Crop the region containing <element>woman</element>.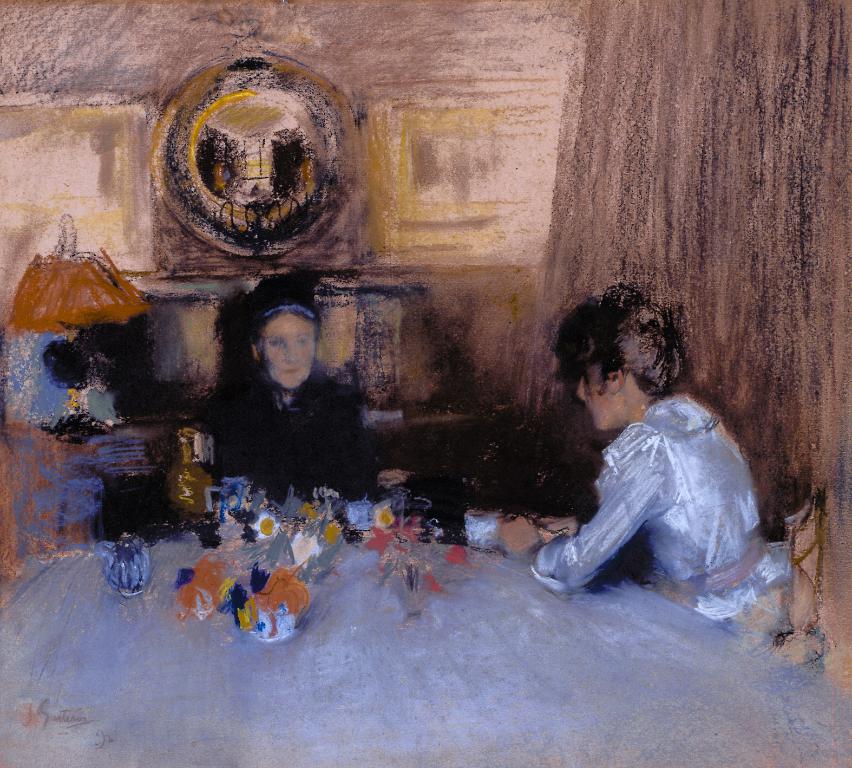
Crop region: locate(198, 274, 398, 512).
